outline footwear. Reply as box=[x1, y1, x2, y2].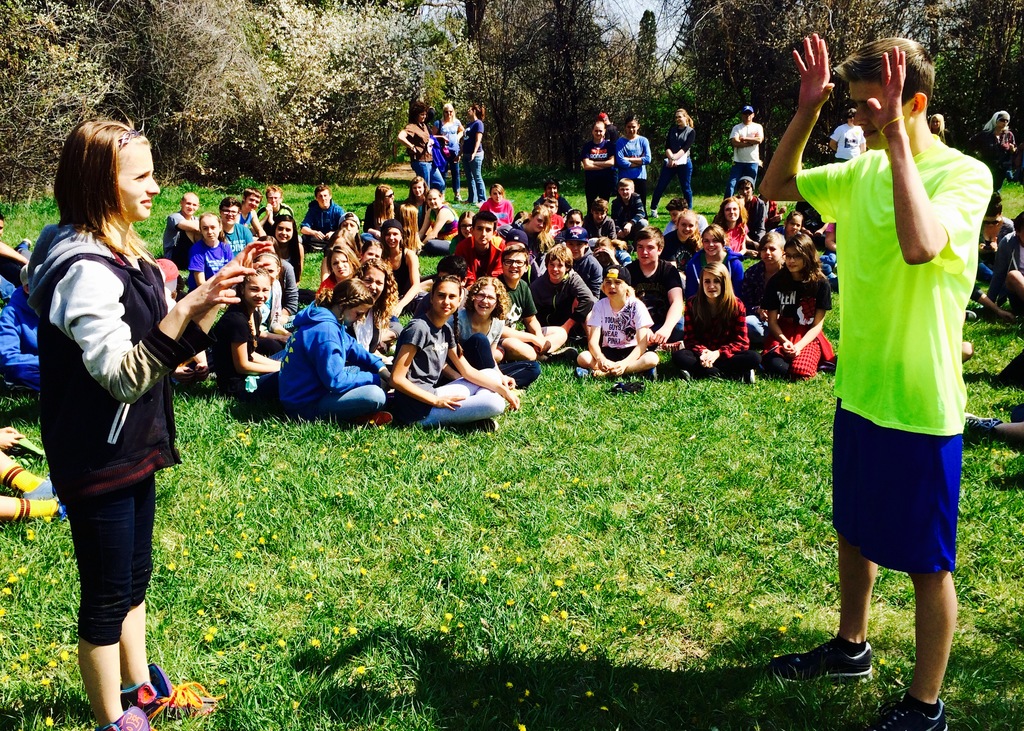
box=[820, 347, 831, 372].
